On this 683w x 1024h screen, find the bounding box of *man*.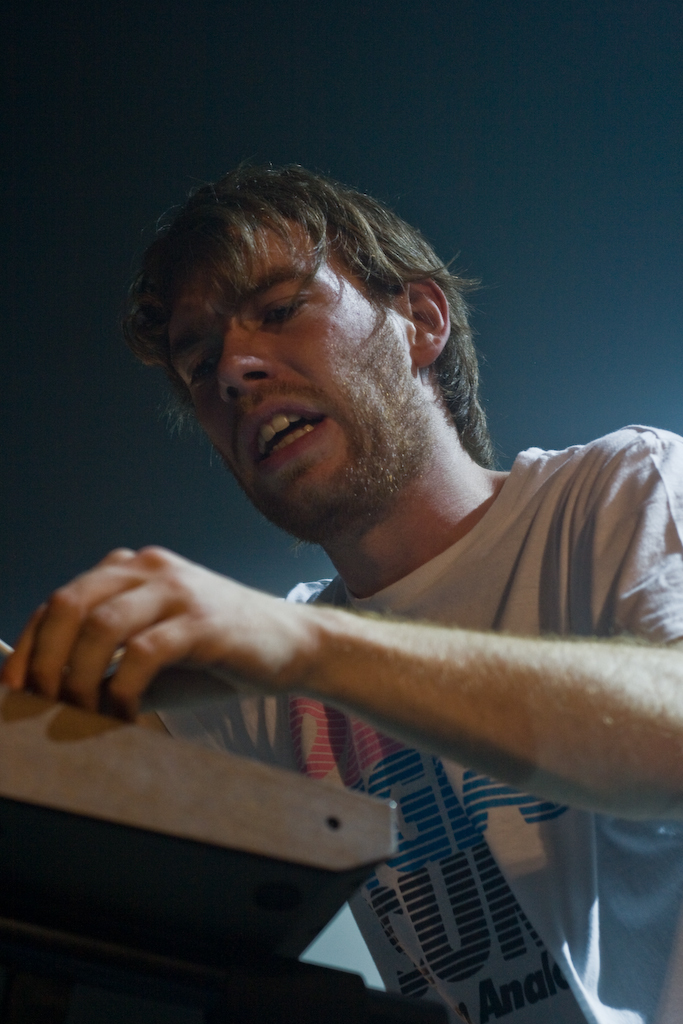
Bounding box: <bbox>44, 156, 671, 990</bbox>.
